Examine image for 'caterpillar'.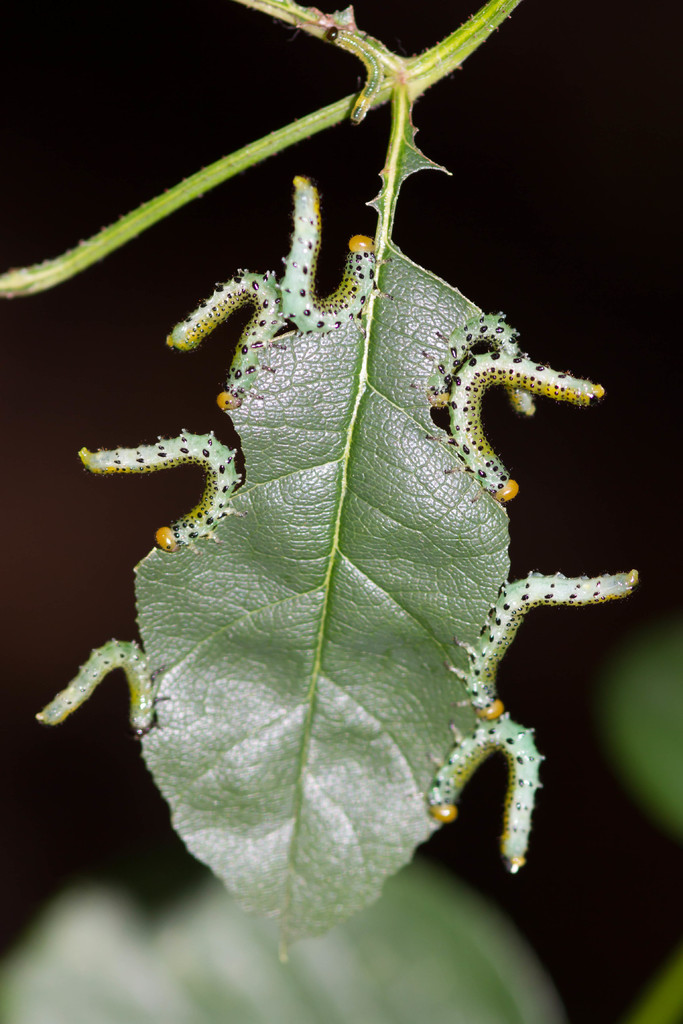
Examination result: (431,312,532,416).
